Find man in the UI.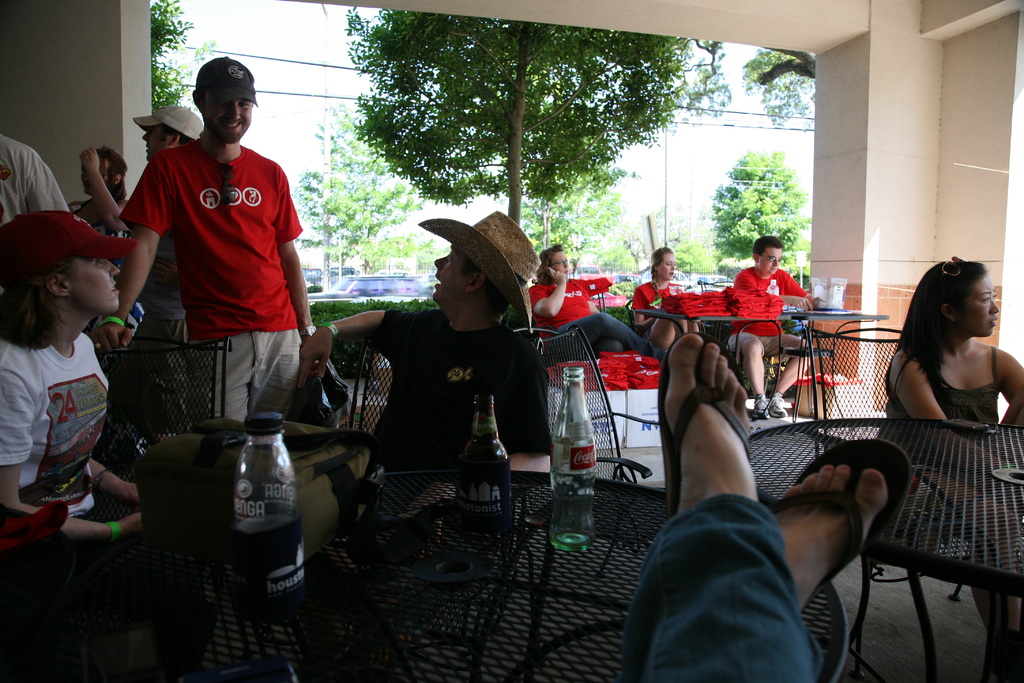
UI element at <box>105,110,203,440</box>.
